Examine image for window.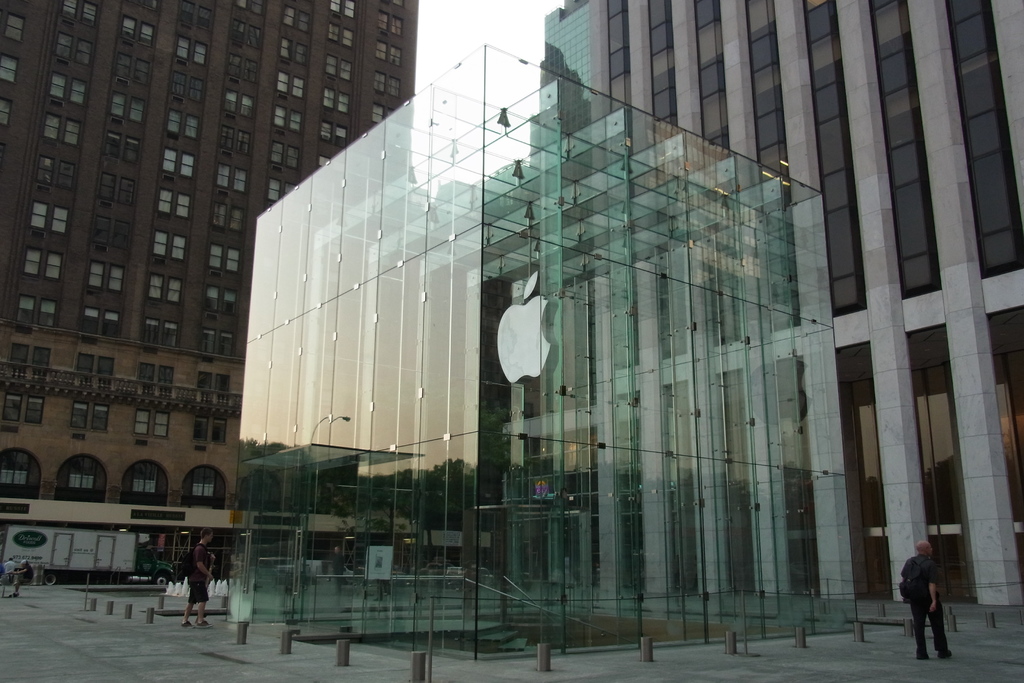
Examination result: bbox=(324, 83, 342, 111).
